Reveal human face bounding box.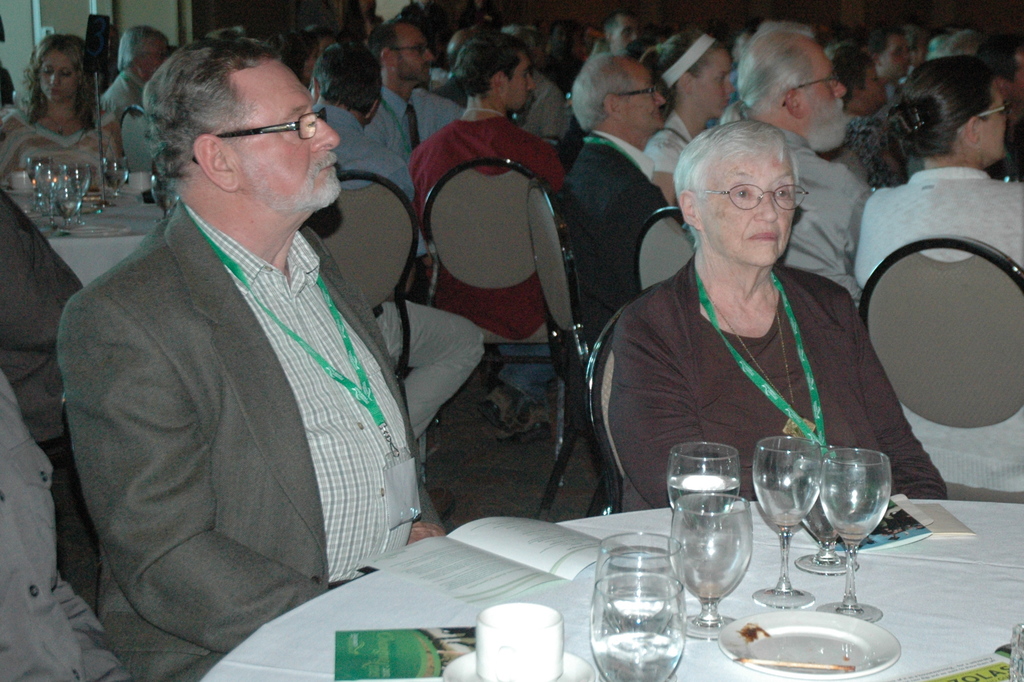
Revealed: [x1=886, y1=35, x2=919, y2=77].
